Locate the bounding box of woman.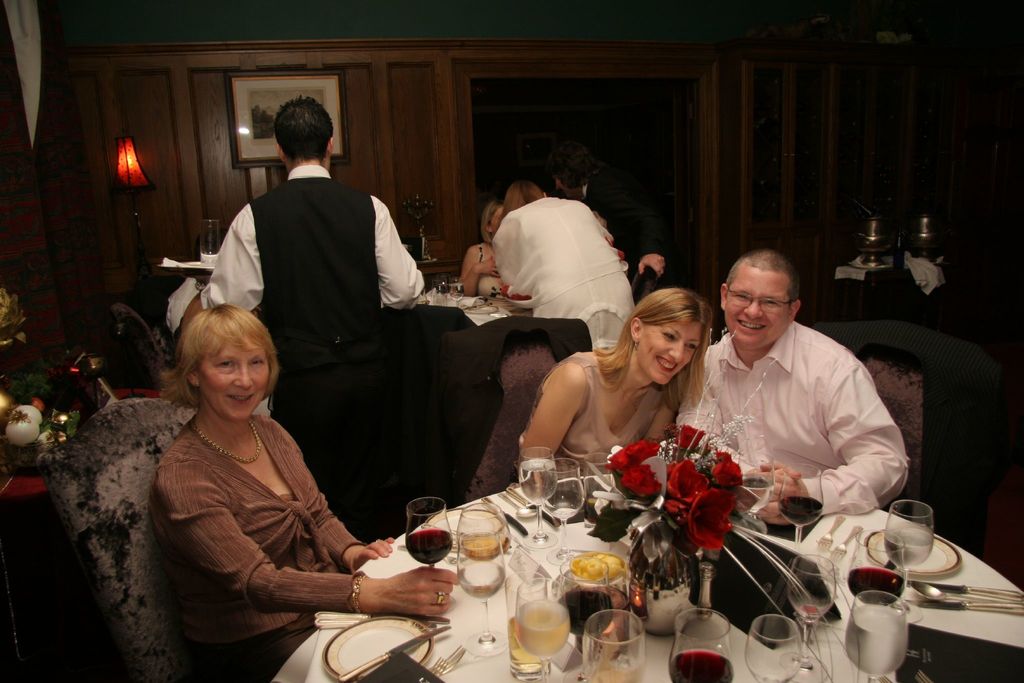
Bounding box: detection(520, 281, 716, 479).
